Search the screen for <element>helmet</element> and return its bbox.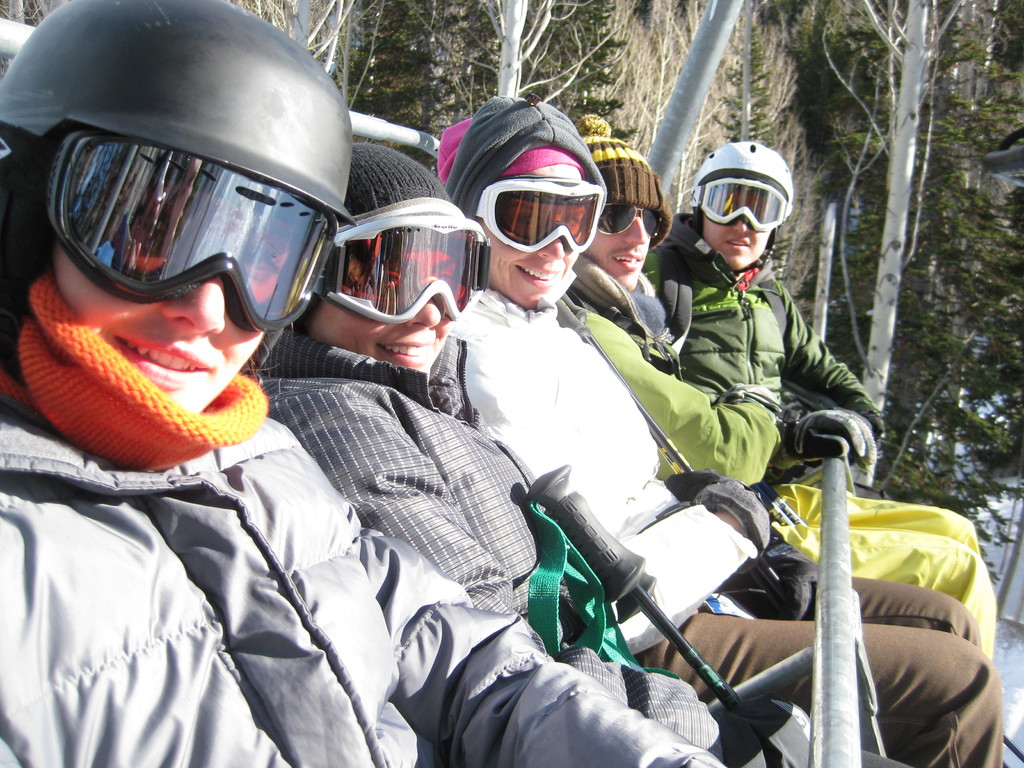
Found: left=692, top=148, right=790, bottom=267.
